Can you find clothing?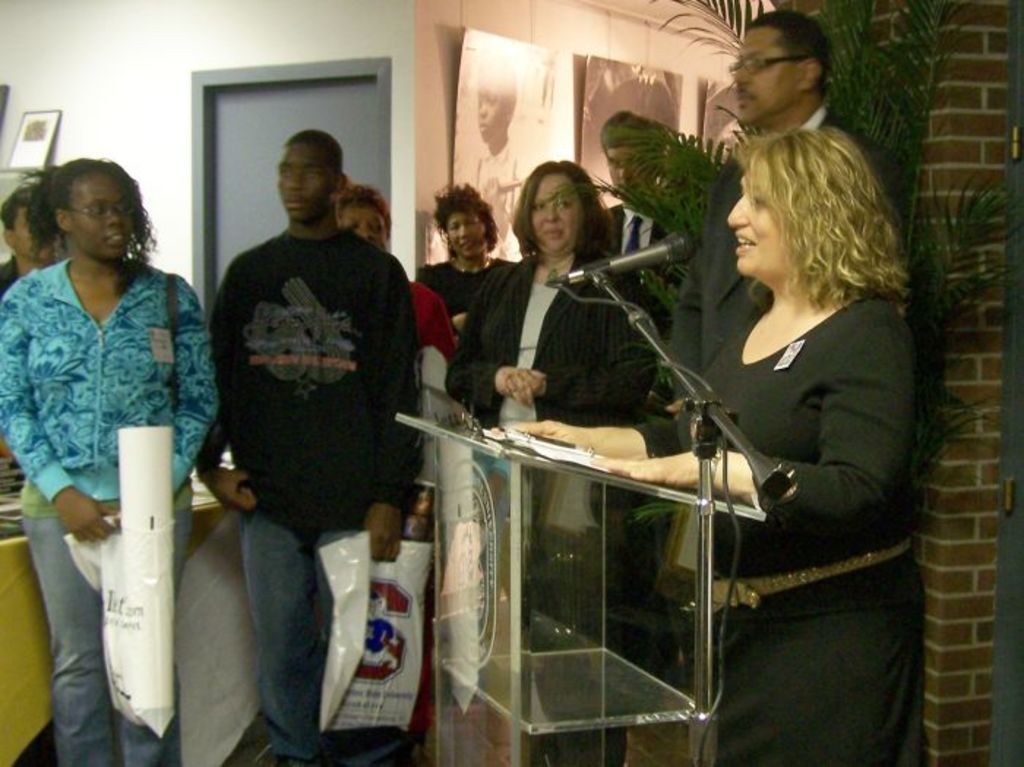
Yes, bounding box: 442,246,657,766.
